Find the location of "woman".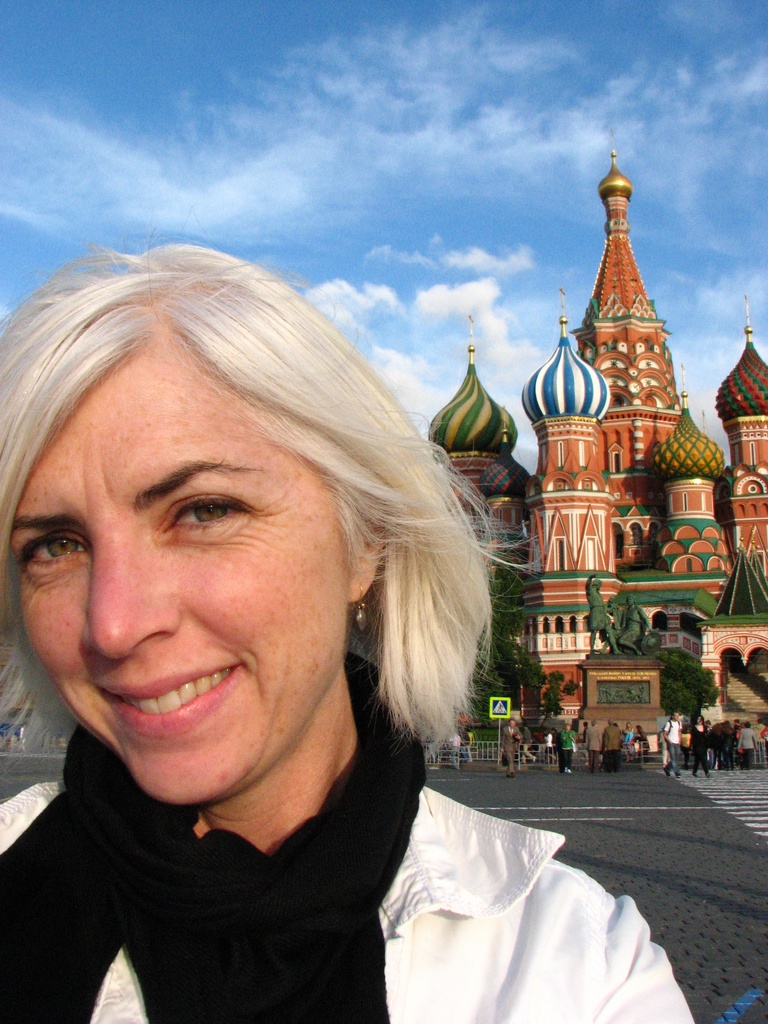
Location: <bbox>0, 275, 600, 1023</bbox>.
